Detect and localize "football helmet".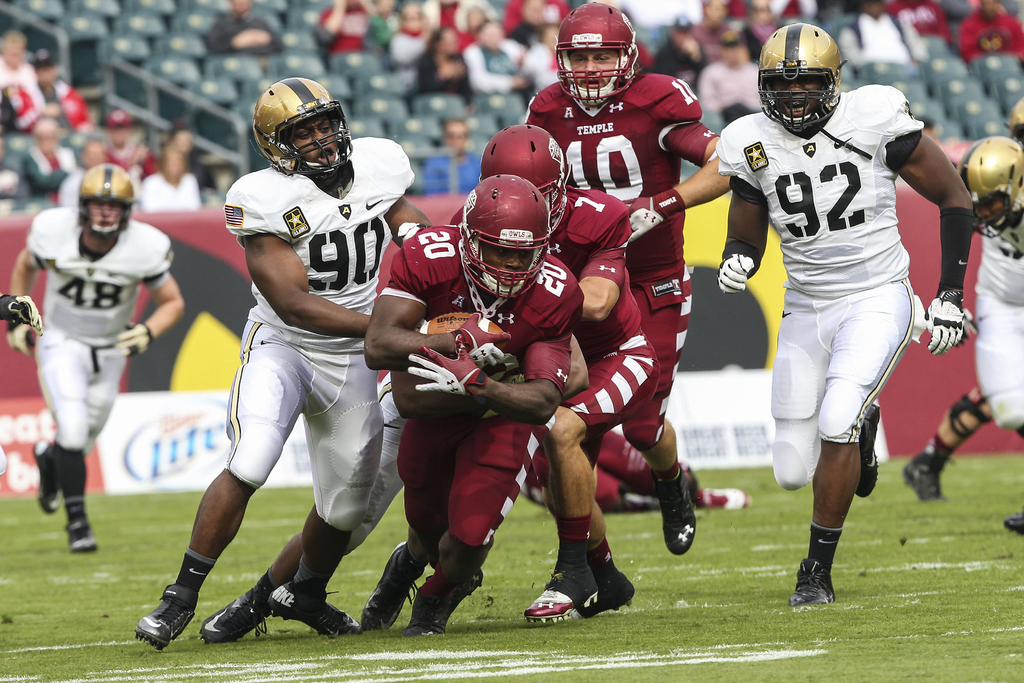
Localized at (245,68,348,197).
